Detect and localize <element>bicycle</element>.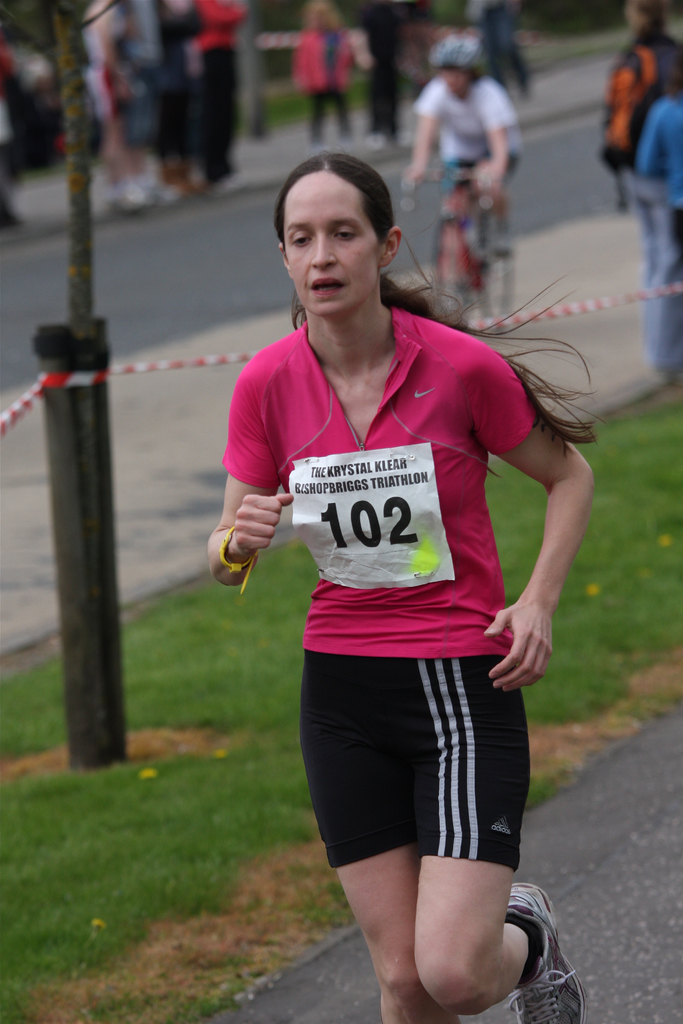
Localized at (left=396, top=171, right=513, bottom=319).
